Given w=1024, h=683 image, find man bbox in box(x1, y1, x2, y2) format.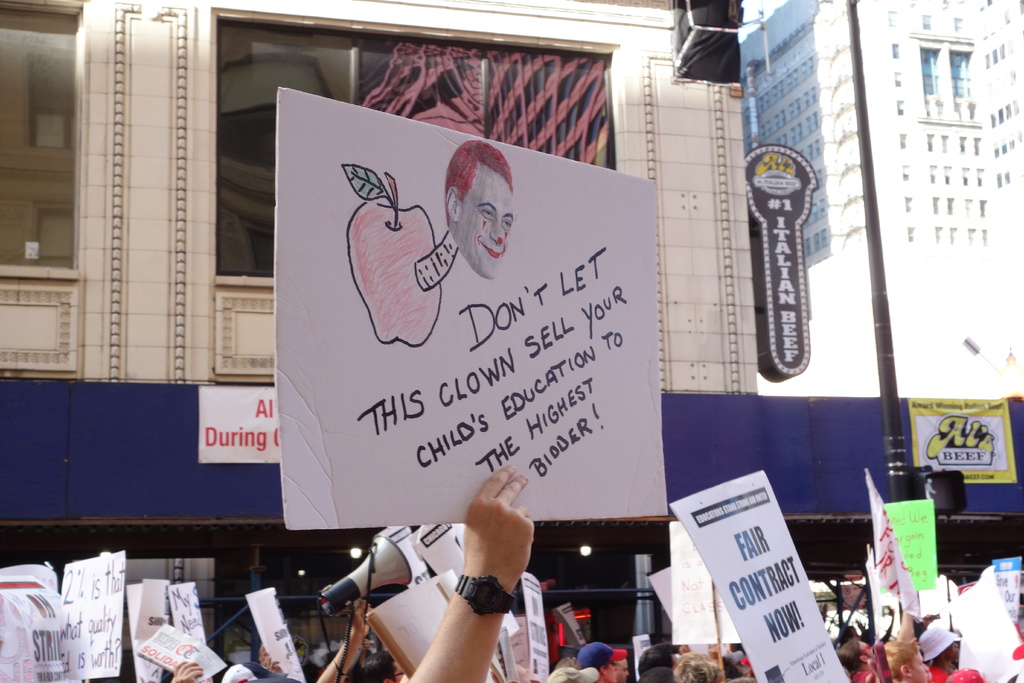
box(578, 644, 617, 682).
